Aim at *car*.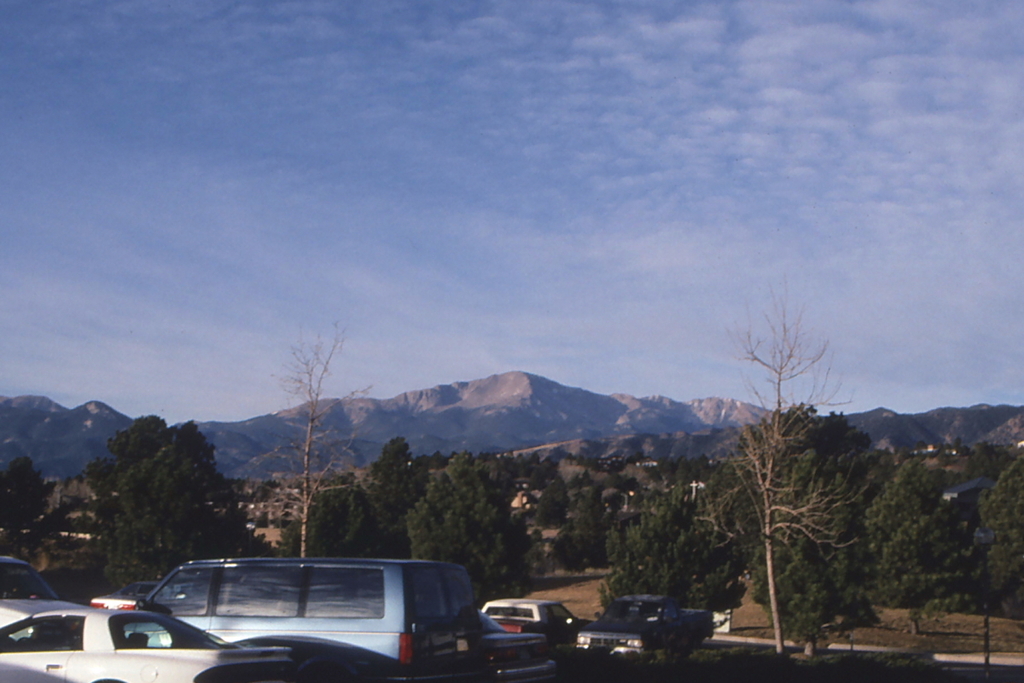
Aimed at x1=489 y1=611 x2=556 y2=682.
